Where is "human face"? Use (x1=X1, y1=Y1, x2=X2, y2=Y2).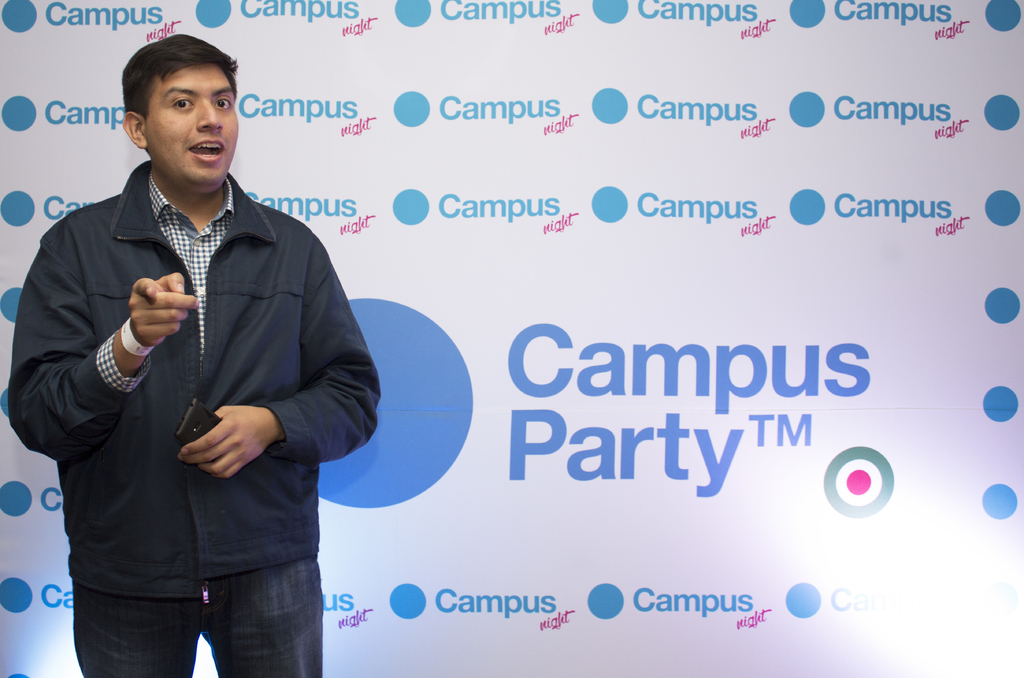
(x1=146, y1=62, x2=236, y2=193).
